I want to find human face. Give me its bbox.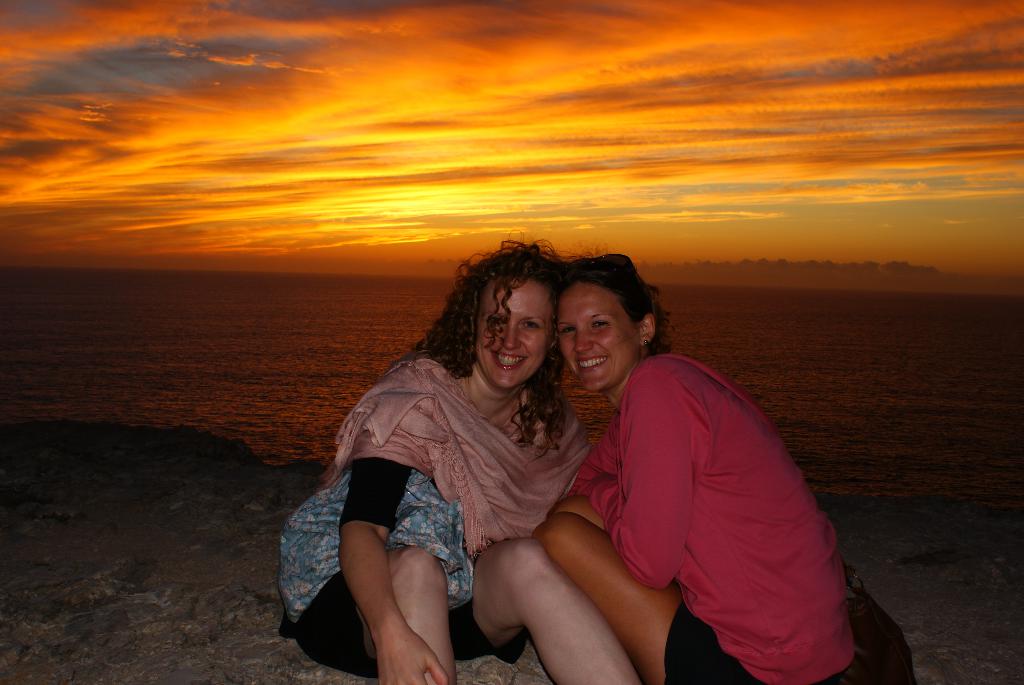
x1=474, y1=283, x2=554, y2=391.
